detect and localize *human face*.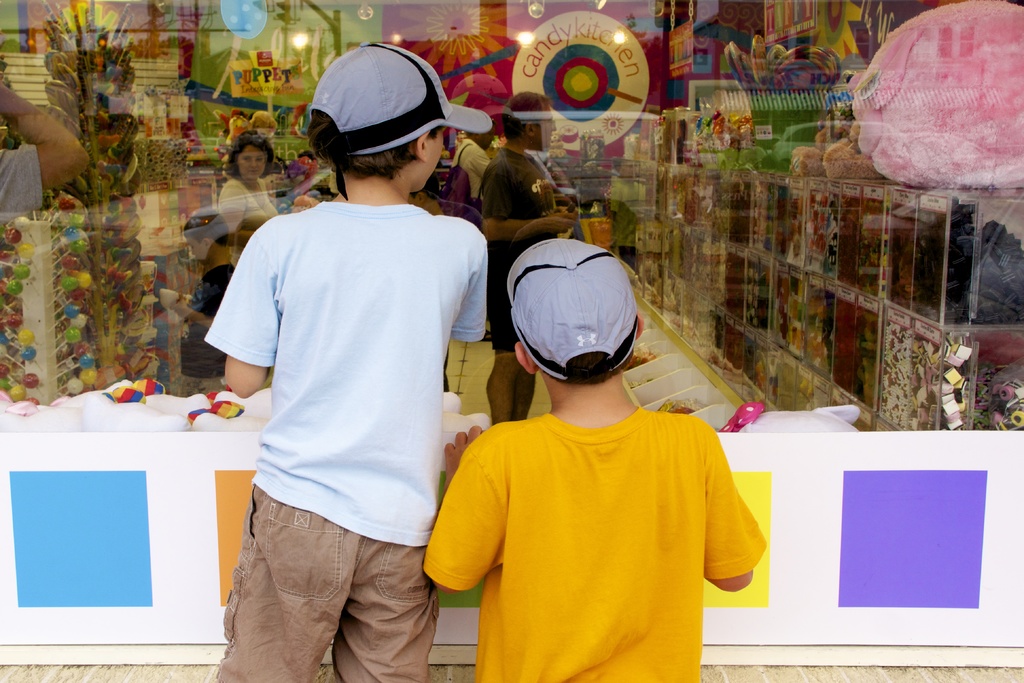
Localized at [188, 236, 205, 263].
